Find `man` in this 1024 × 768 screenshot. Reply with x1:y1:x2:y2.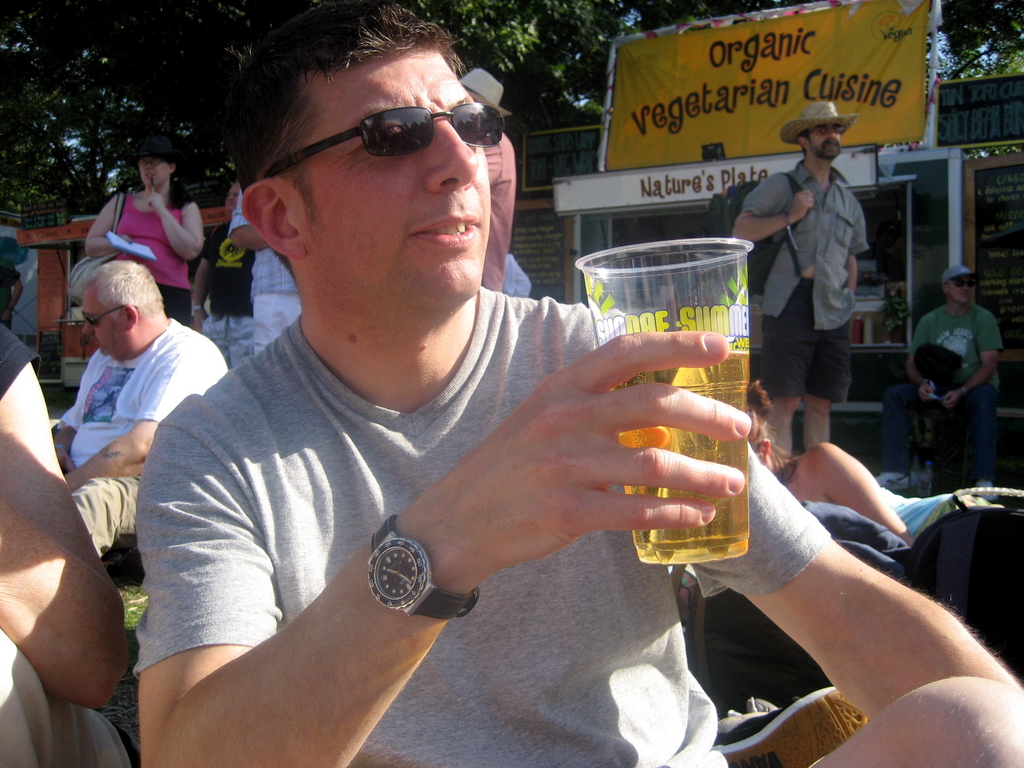
458:69:513:285.
